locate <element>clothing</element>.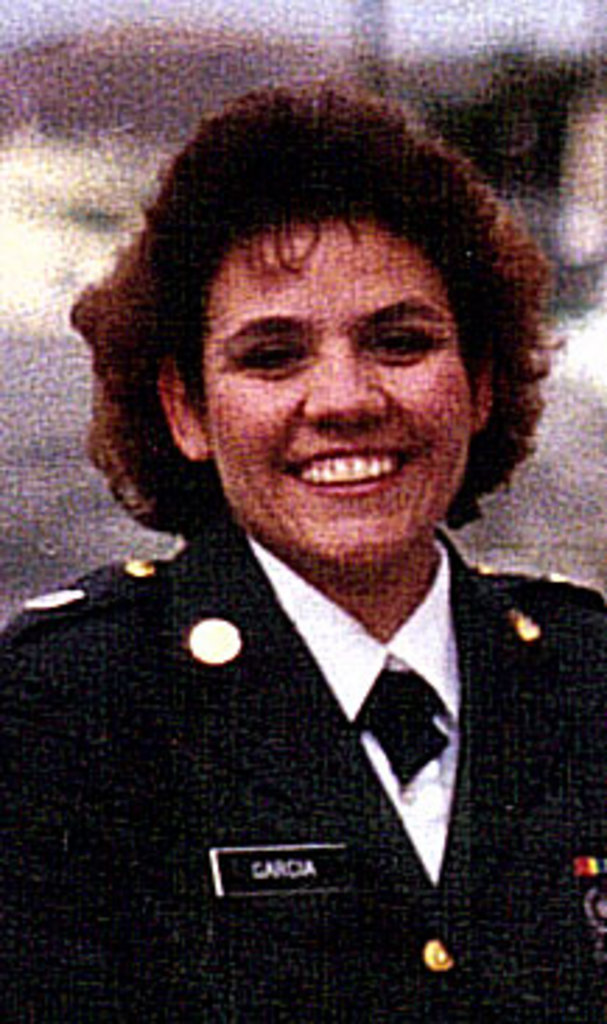
Bounding box: rect(0, 532, 604, 1021).
